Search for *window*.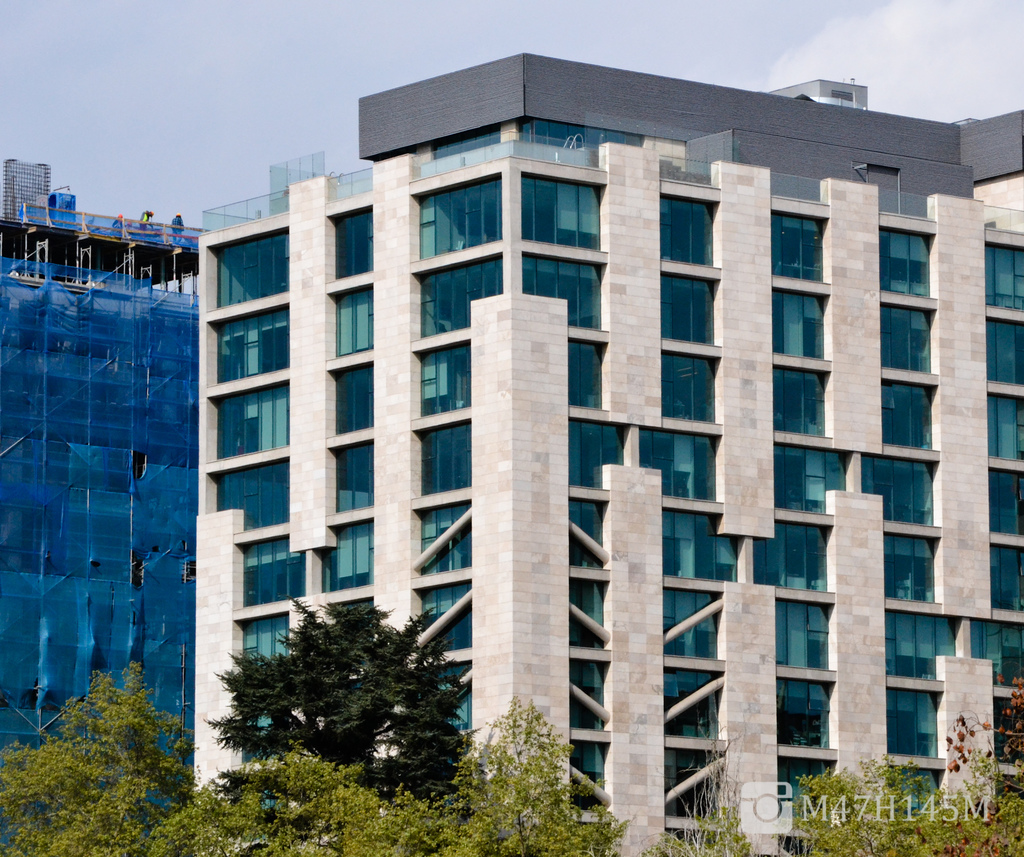
Found at {"x1": 323, "y1": 437, "x2": 376, "y2": 513}.
